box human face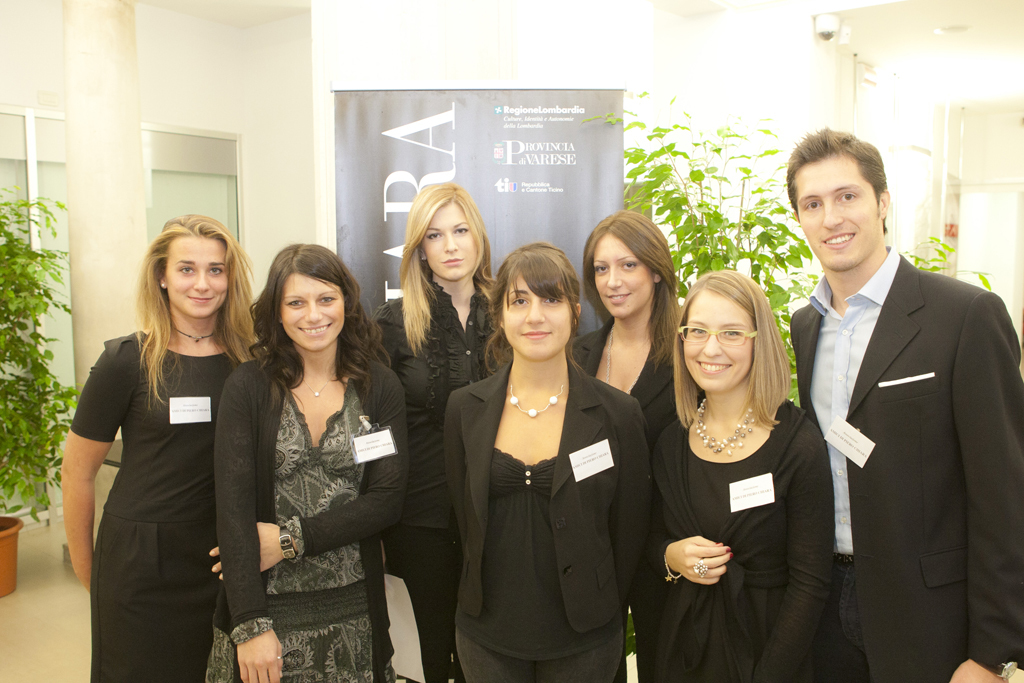
167:238:228:318
